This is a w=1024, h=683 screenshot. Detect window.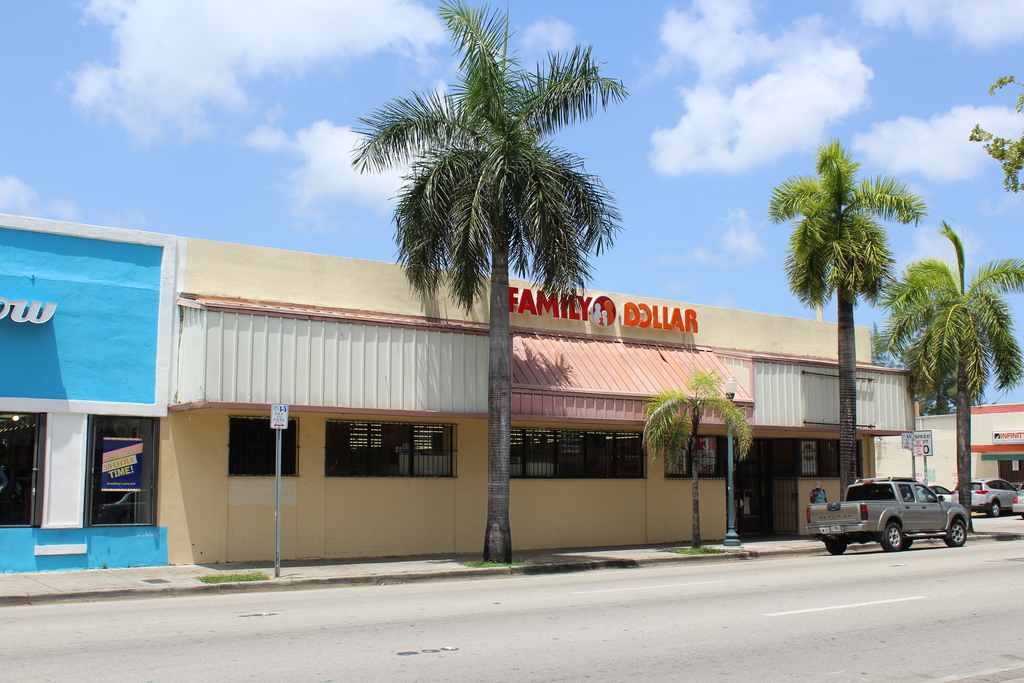
[x1=84, y1=414, x2=159, y2=525].
